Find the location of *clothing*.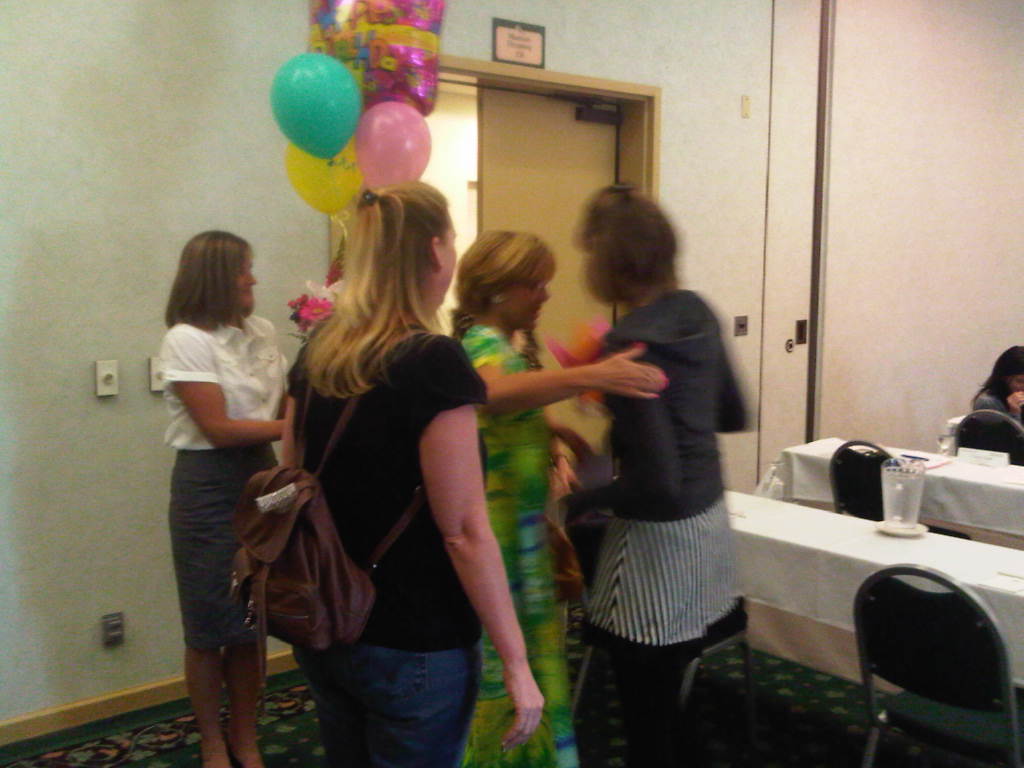
Location: (975, 387, 1023, 420).
